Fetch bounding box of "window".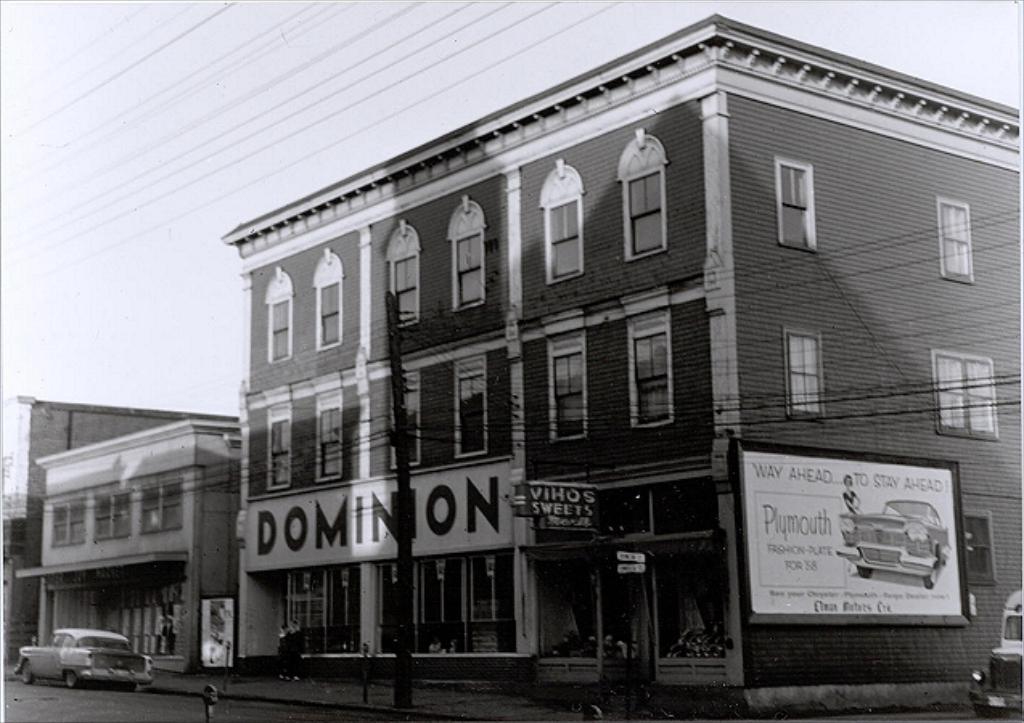
Bbox: 625 170 666 254.
